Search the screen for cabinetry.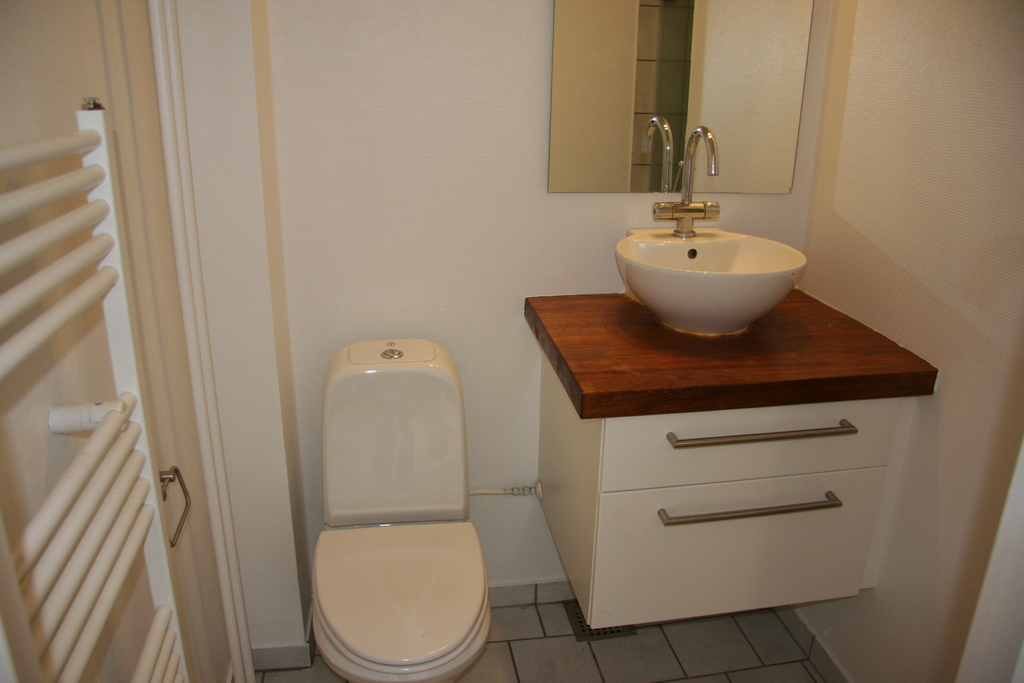
Found at 536:259:970:625.
